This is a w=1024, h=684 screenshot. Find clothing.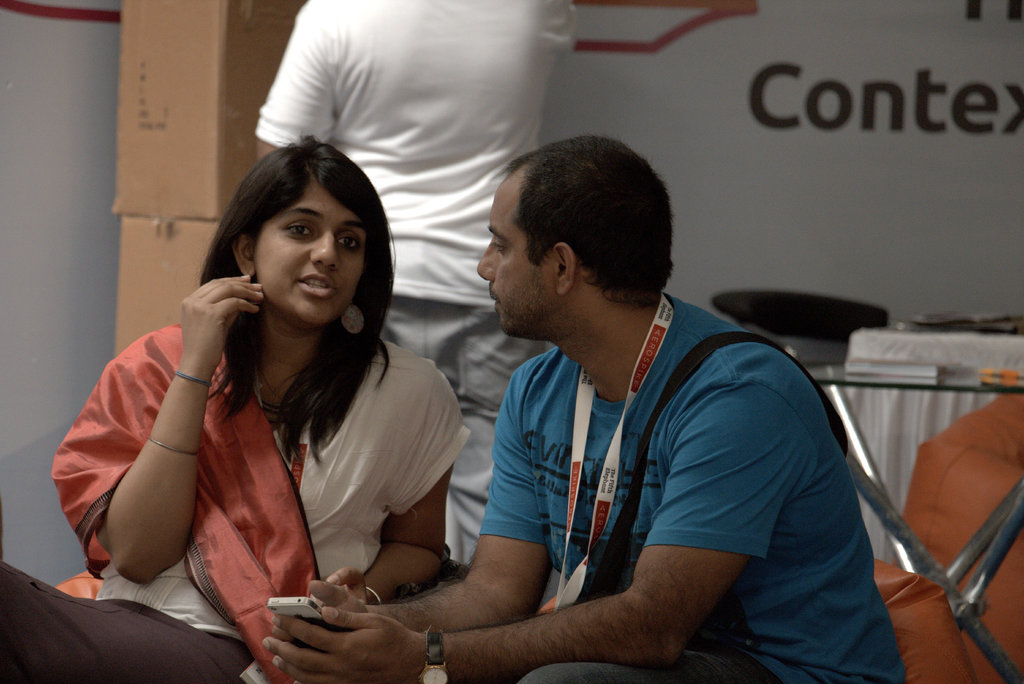
Bounding box: (477,303,900,683).
